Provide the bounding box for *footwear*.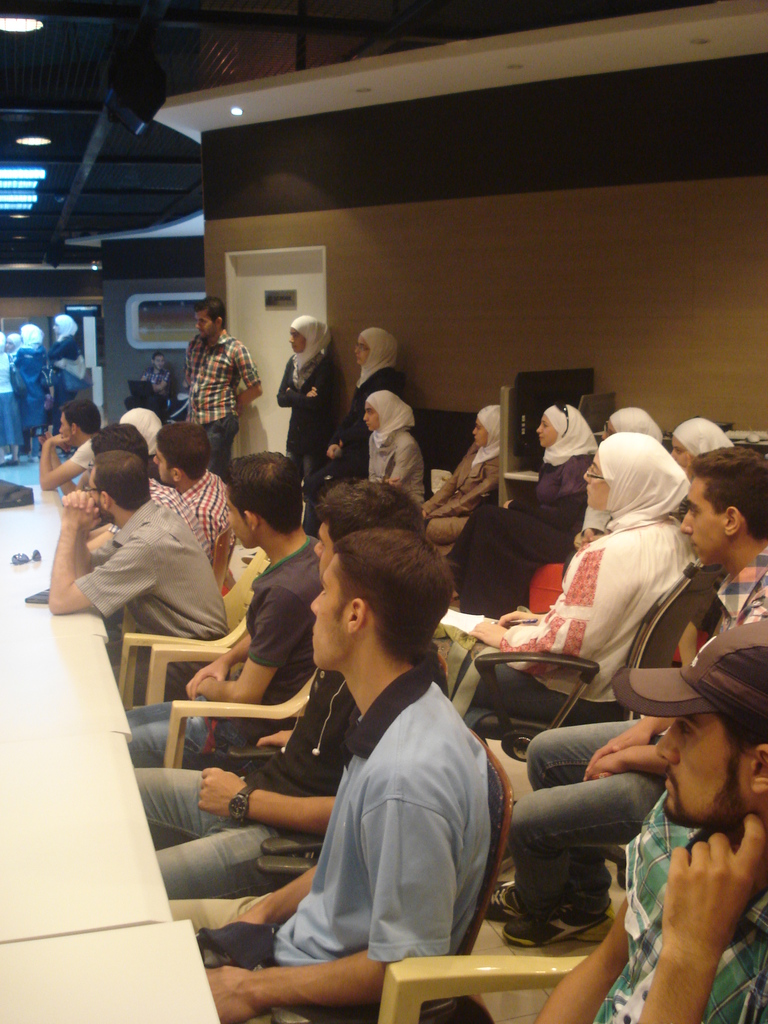
left=489, top=871, right=517, bottom=927.
